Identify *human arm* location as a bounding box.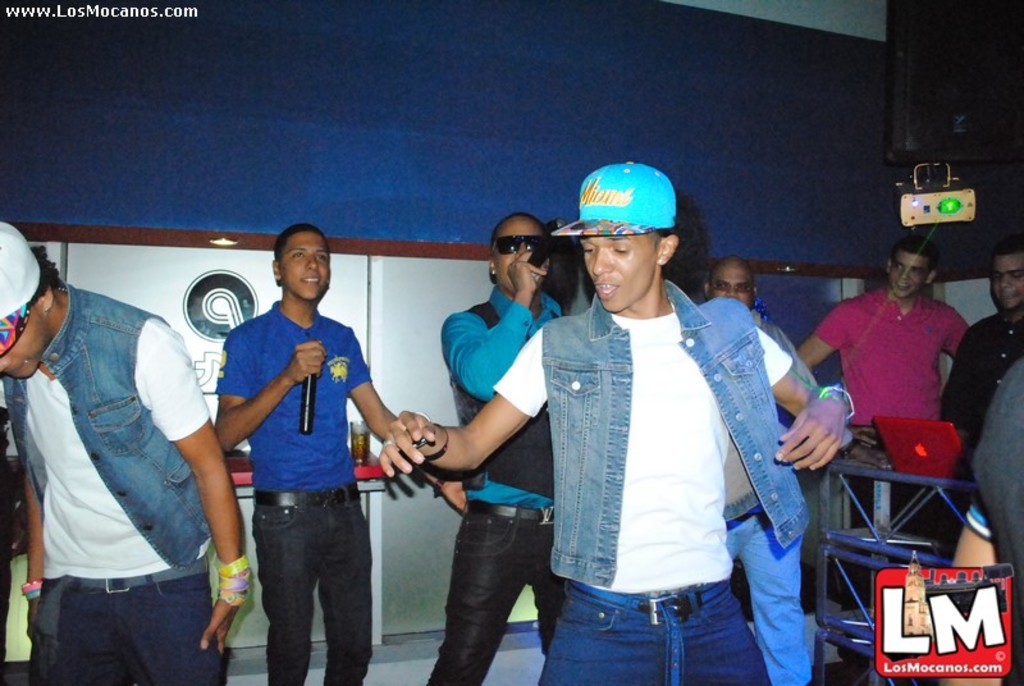
bbox=(346, 330, 479, 512).
